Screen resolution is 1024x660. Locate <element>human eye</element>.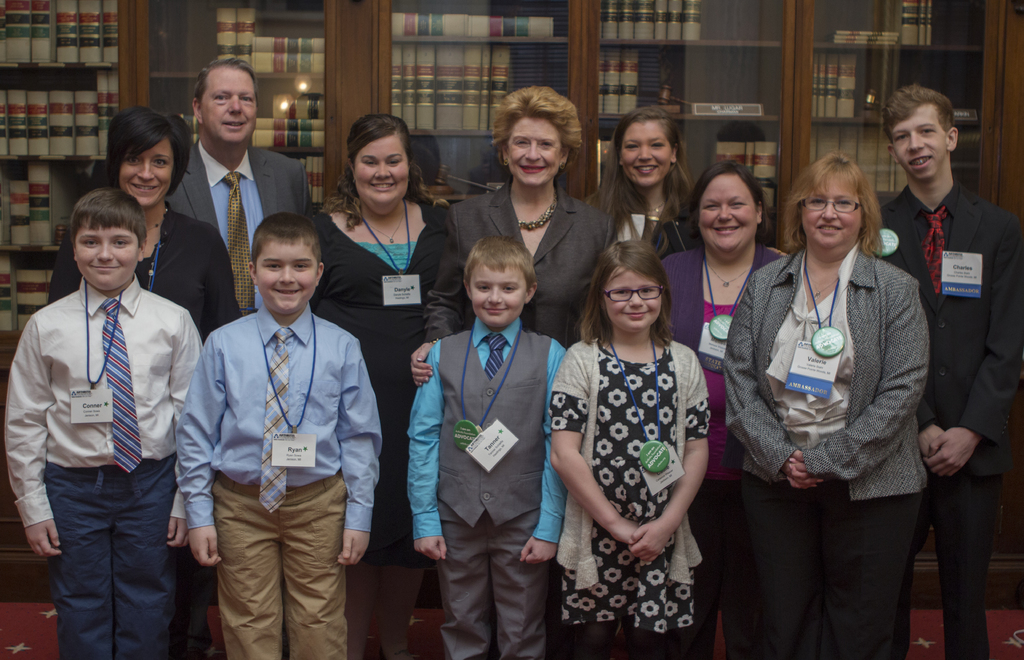
pyautogui.locateOnScreen(810, 196, 825, 208).
